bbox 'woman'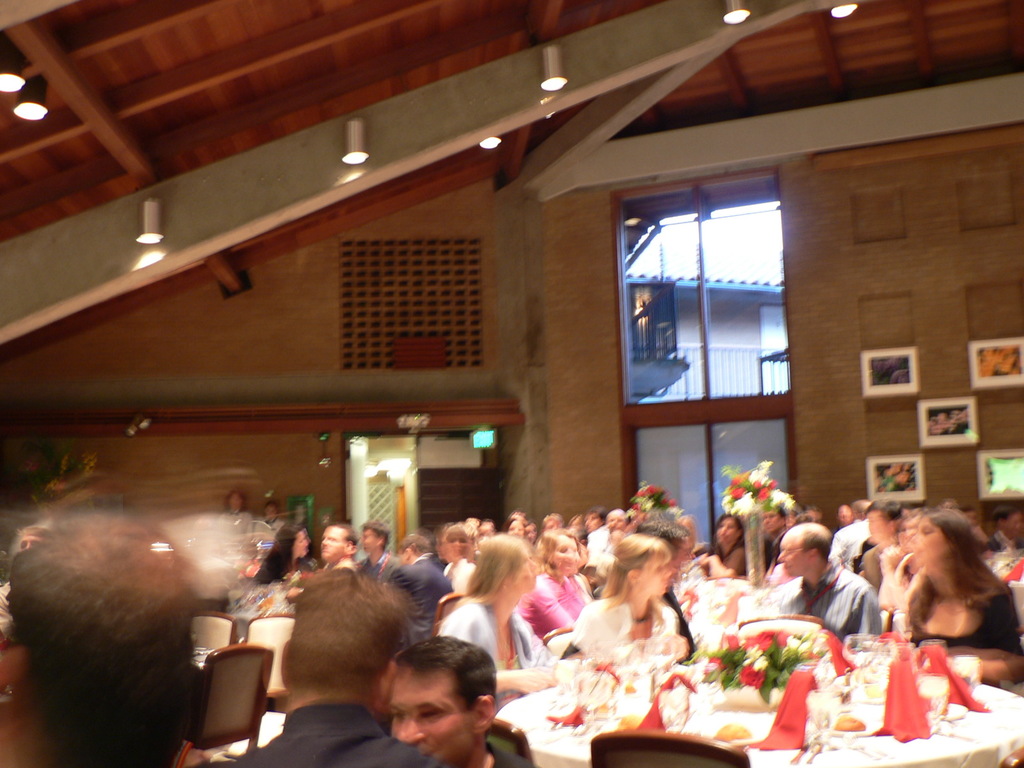
<box>689,512,757,588</box>
